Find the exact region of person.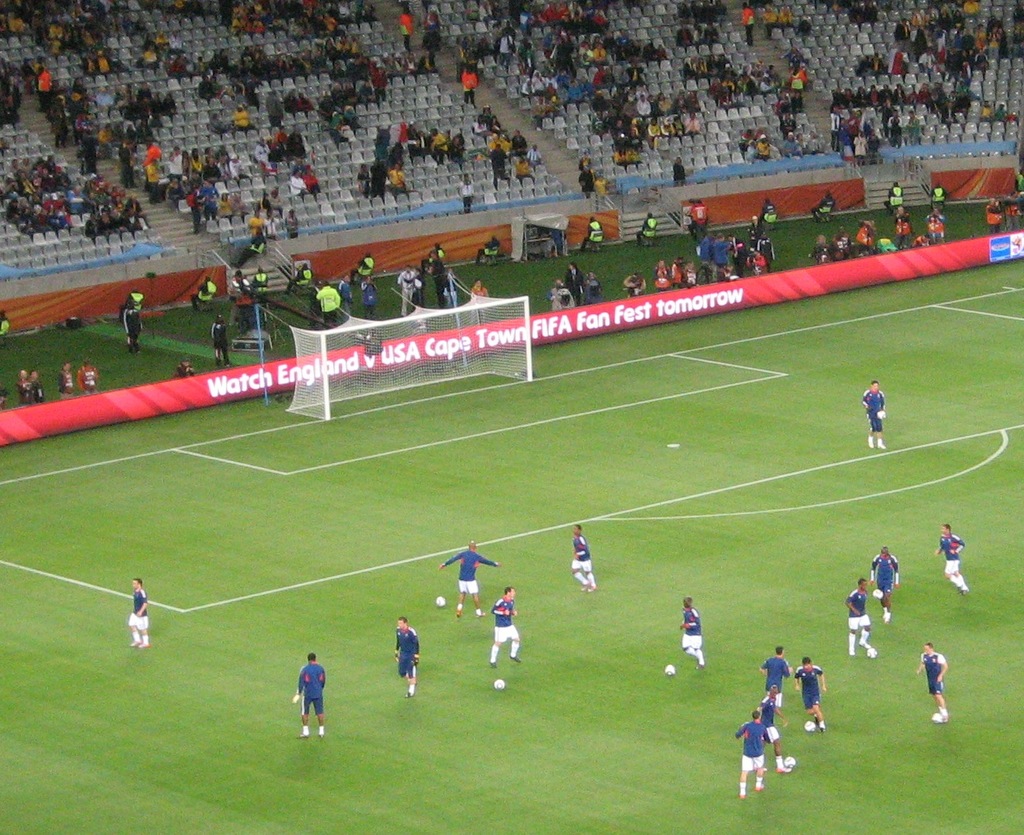
Exact region: (left=756, top=687, right=790, bottom=769).
